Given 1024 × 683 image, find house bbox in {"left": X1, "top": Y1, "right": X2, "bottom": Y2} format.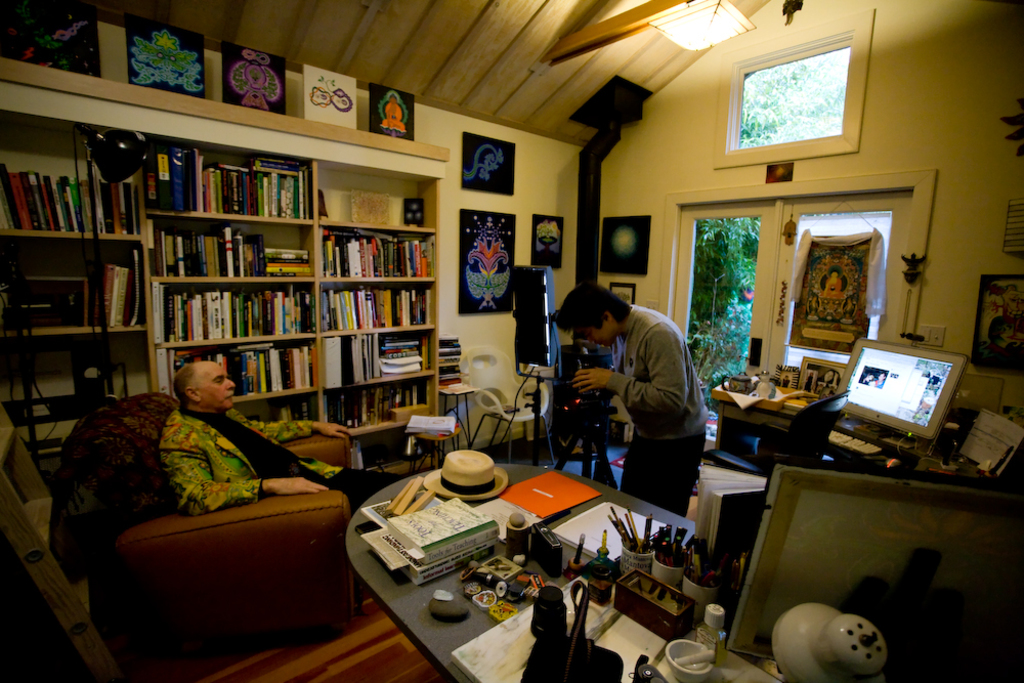
{"left": 128, "top": 4, "right": 991, "bottom": 670}.
